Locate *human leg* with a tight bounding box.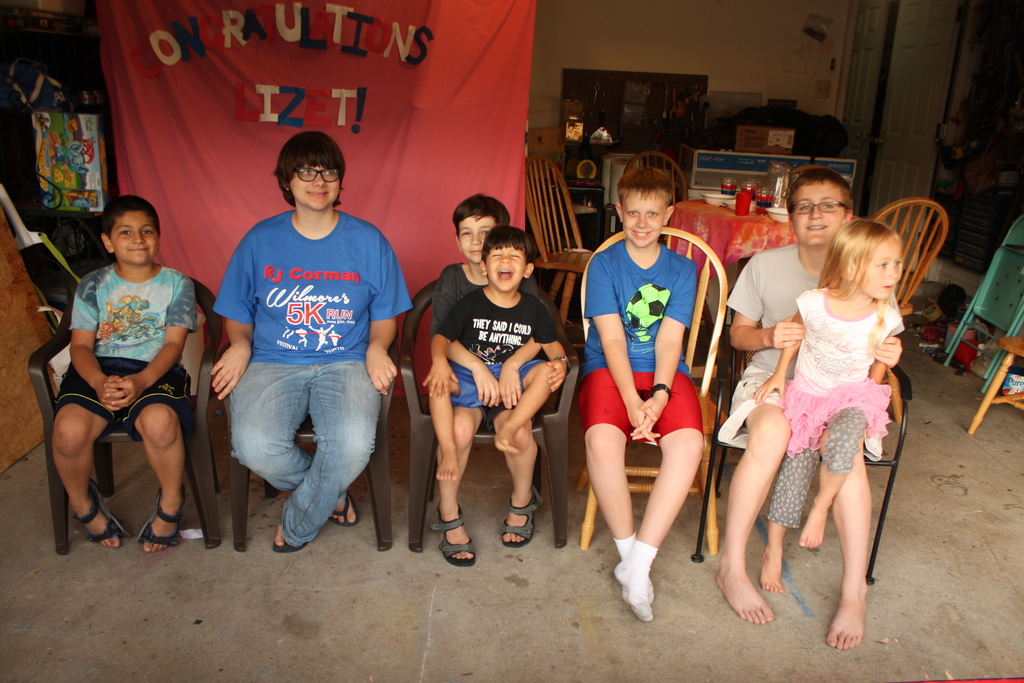
125, 370, 182, 557.
